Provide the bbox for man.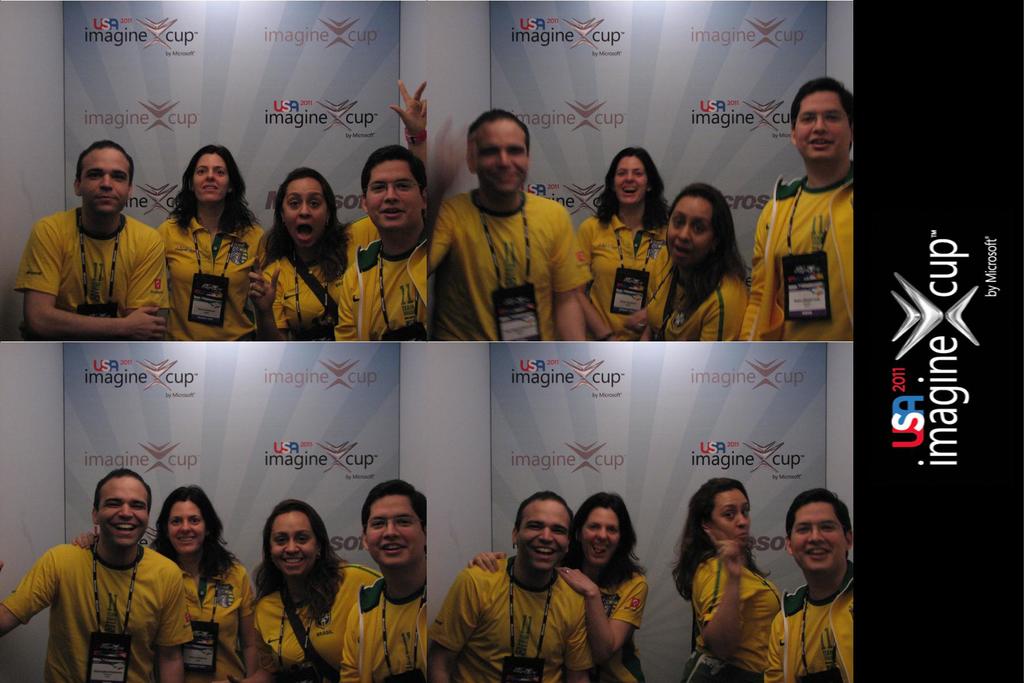
crop(412, 110, 589, 346).
